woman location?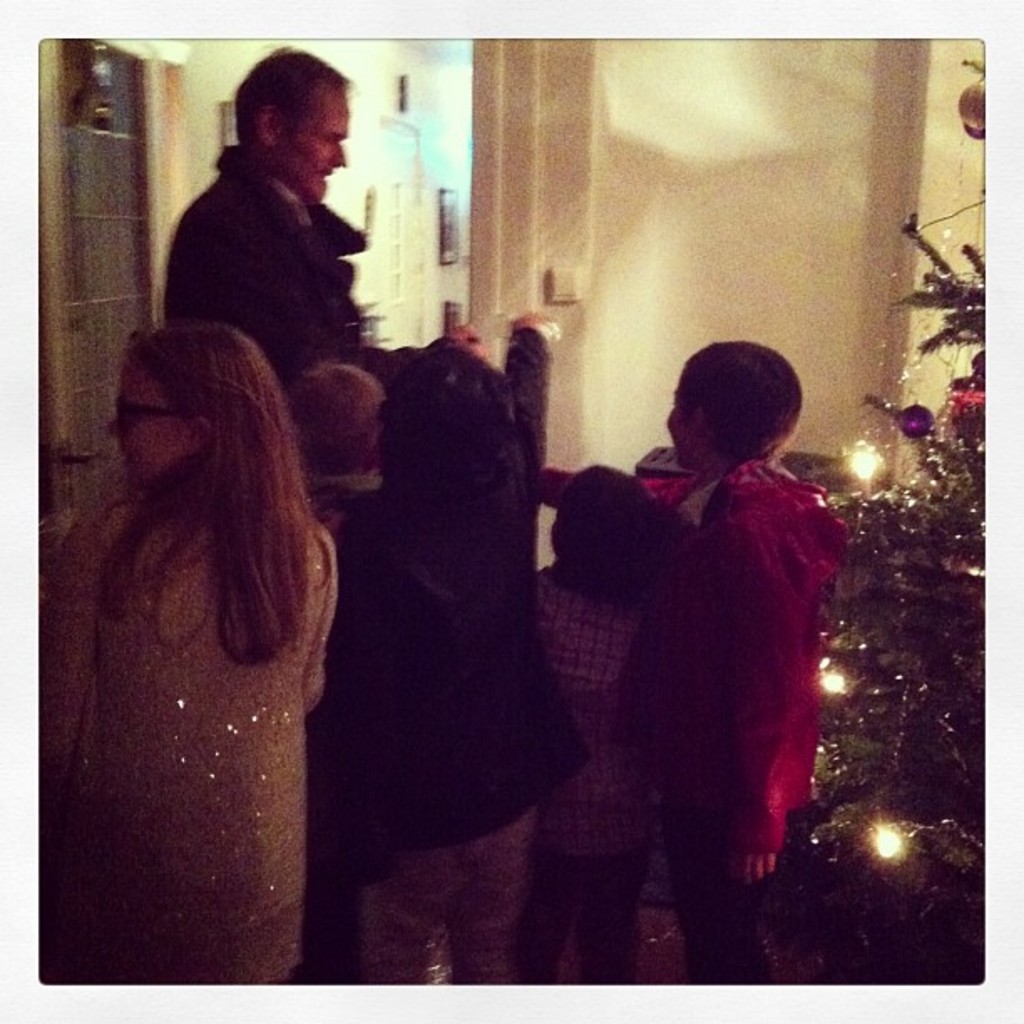
crop(15, 325, 333, 984)
